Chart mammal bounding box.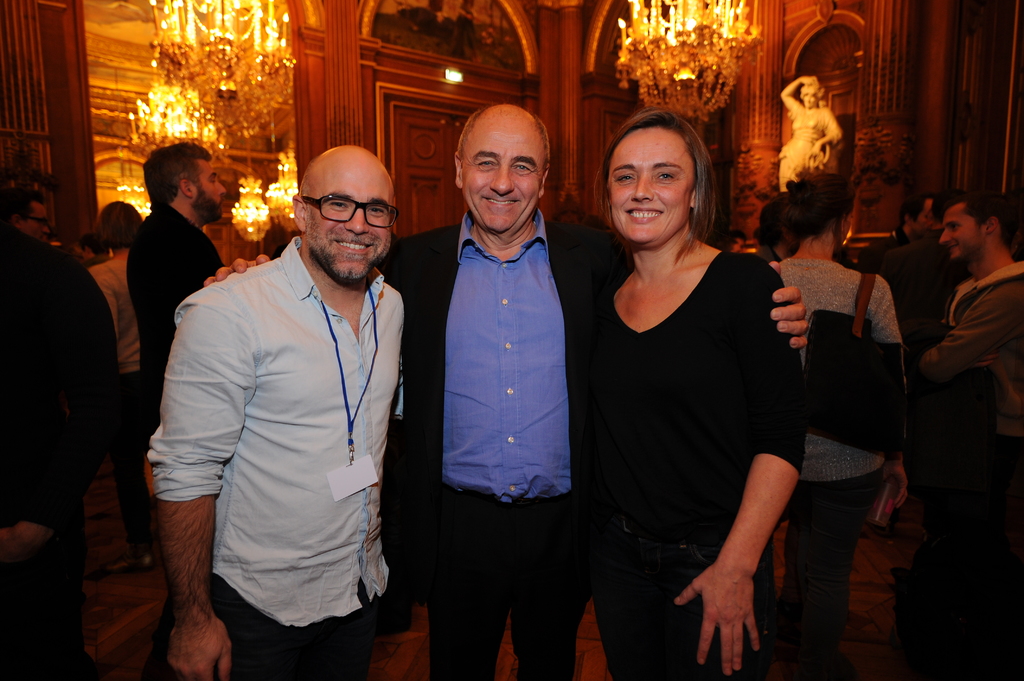
Charted: x1=125 y1=134 x2=227 y2=408.
